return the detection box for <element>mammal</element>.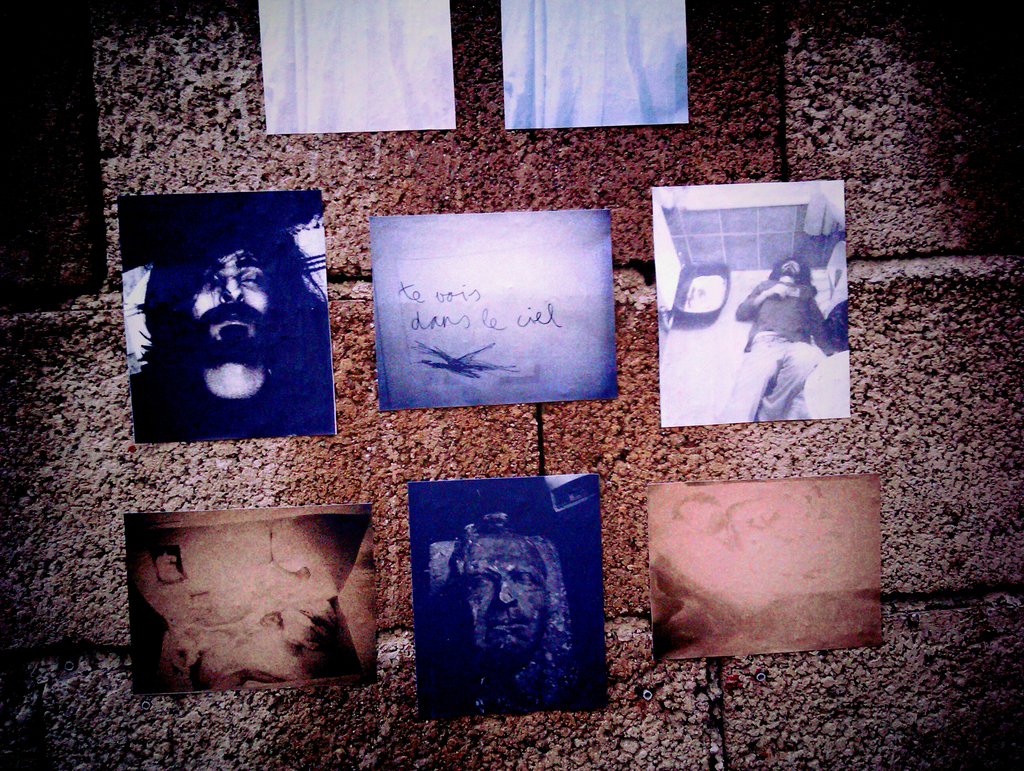
box=[452, 515, 575, 707].
